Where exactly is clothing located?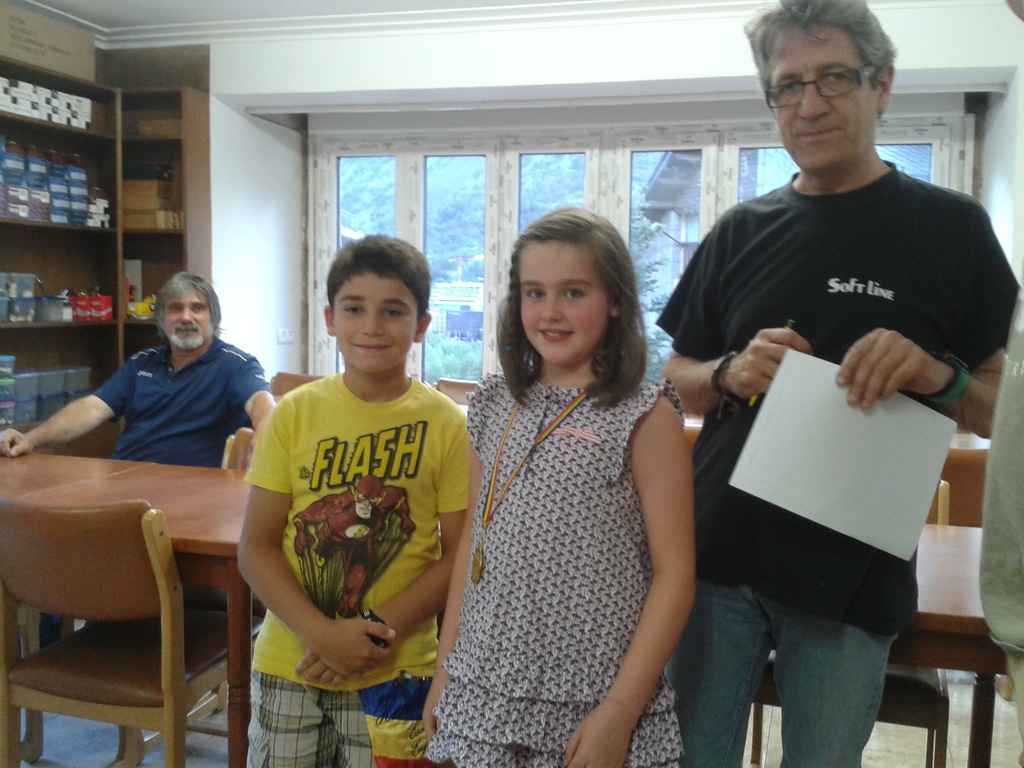
Its bounding box is (x1=651, y1=164, x2=1023, y2=764).
